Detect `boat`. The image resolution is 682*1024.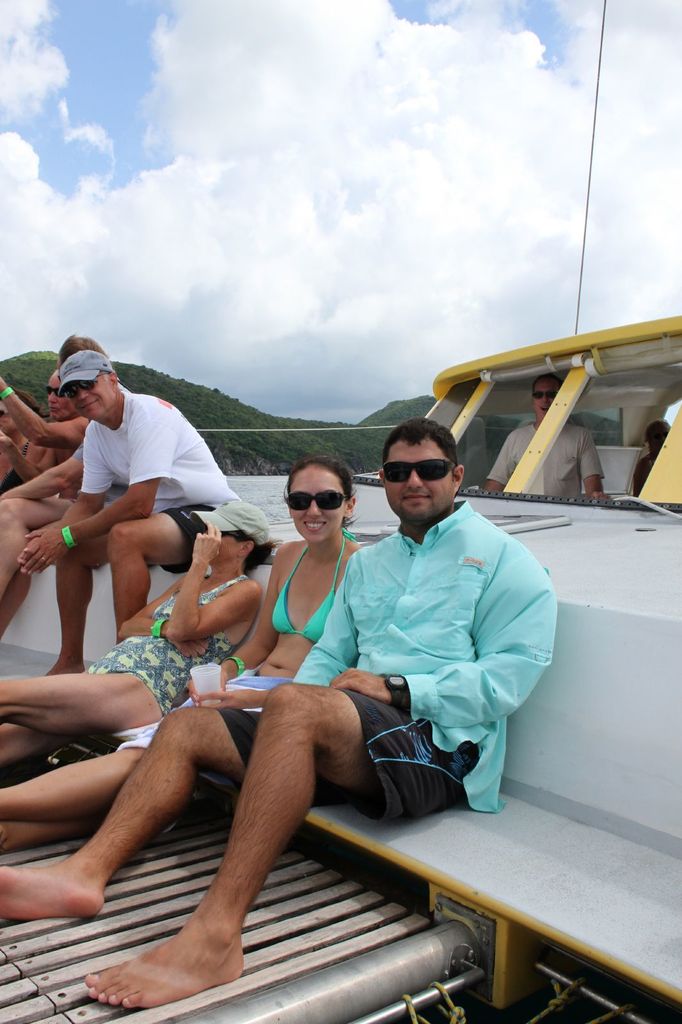
[x1=33, y1=311, x2=653, y2=970].
